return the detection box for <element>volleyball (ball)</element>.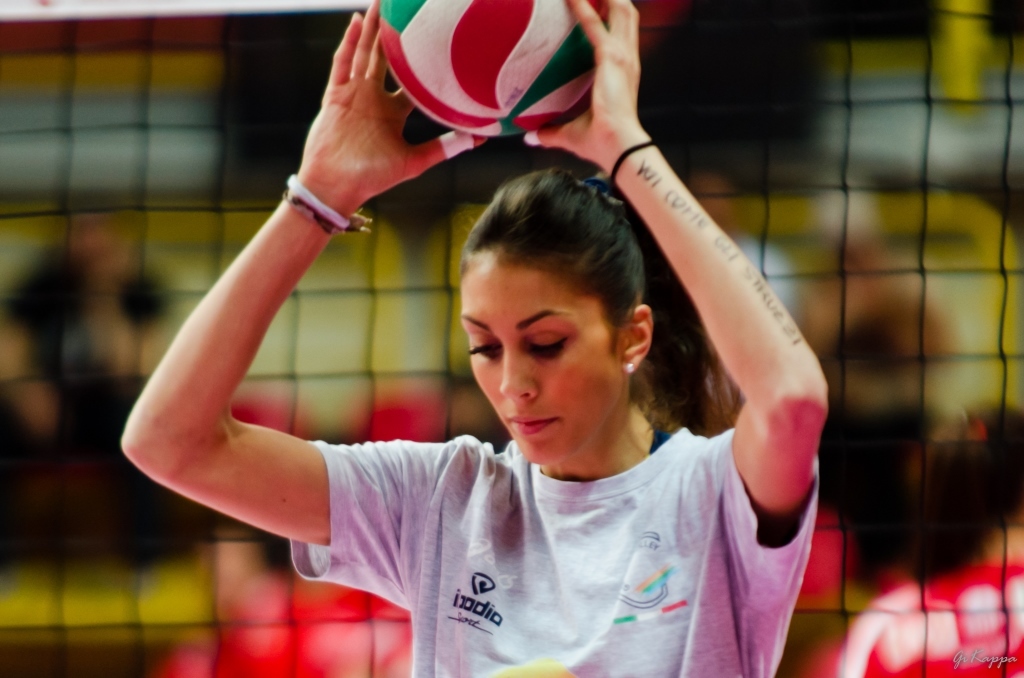
376,0,620,137.
